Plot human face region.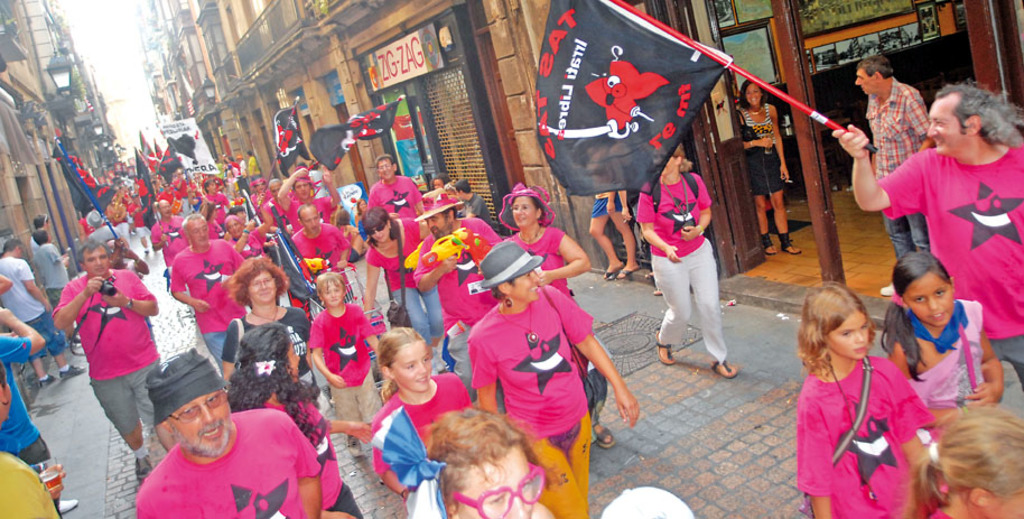
Plotted at crop(454, 443, 531, 518).
